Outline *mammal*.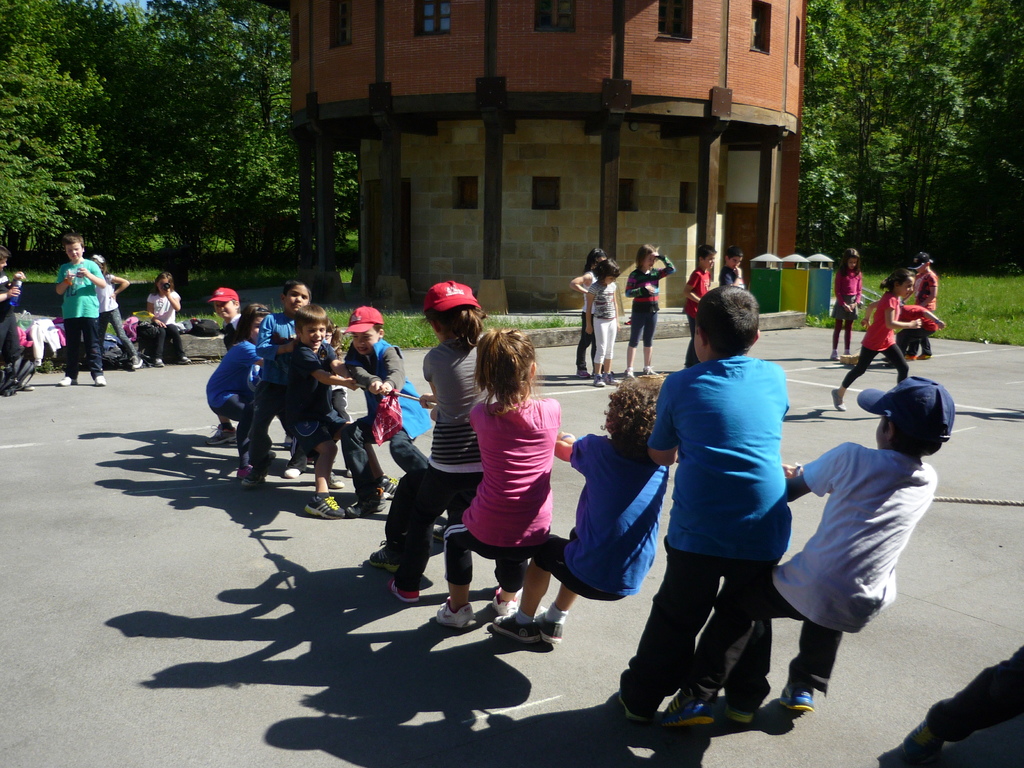
Outline: <bbox>620, 240, 680, 373</bbox>.
